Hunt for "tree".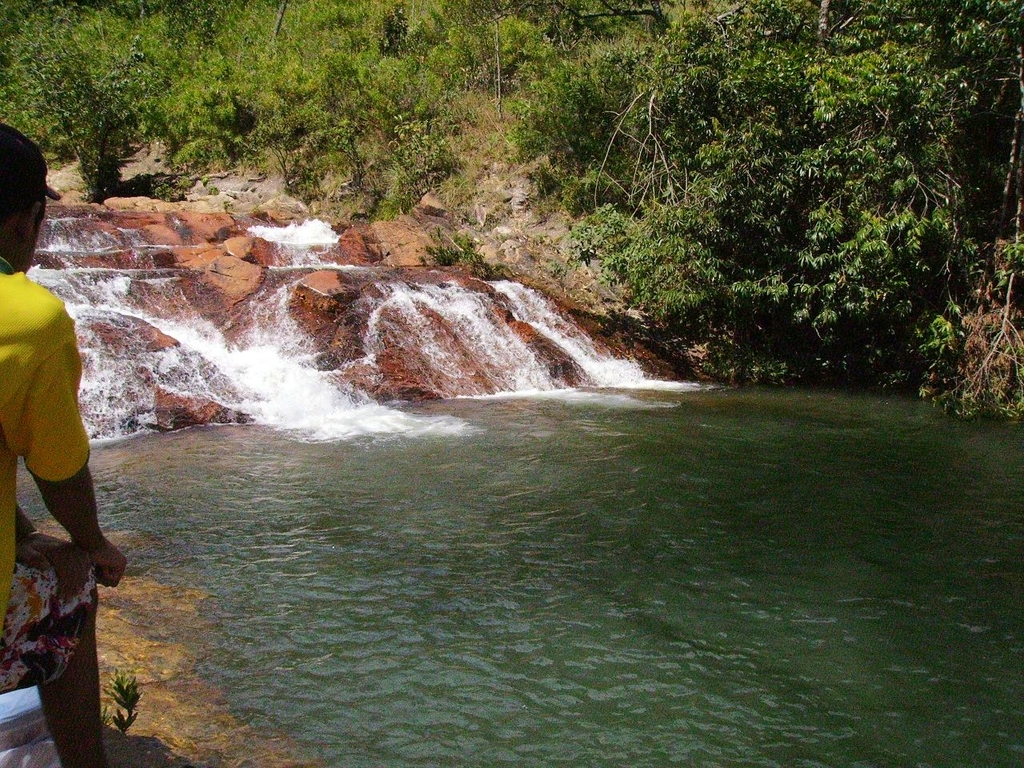
Hunted down at [155,0,718,216].
